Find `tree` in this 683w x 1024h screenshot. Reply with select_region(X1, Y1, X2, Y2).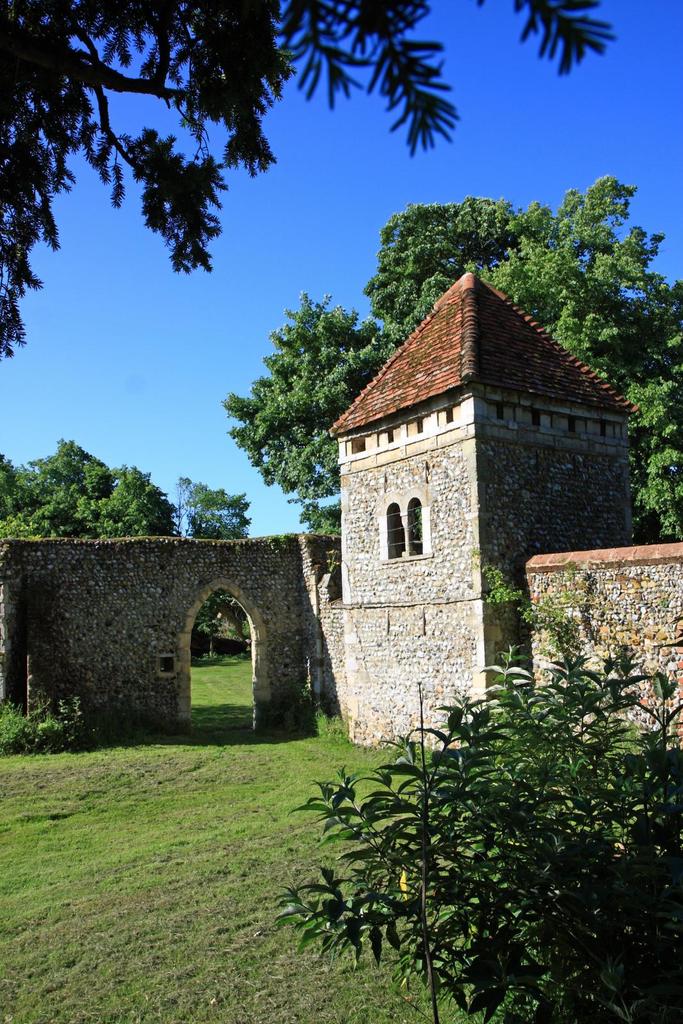
select_region(220, 172, 682, 545).
